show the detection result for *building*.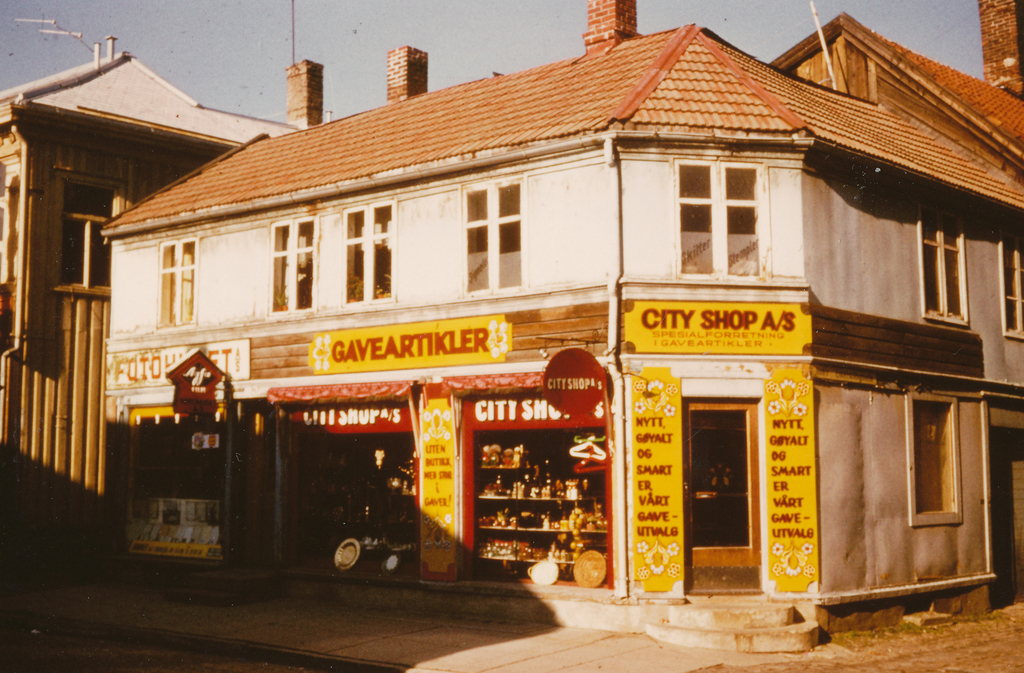
Rect(0, 0, 1023, 650).
